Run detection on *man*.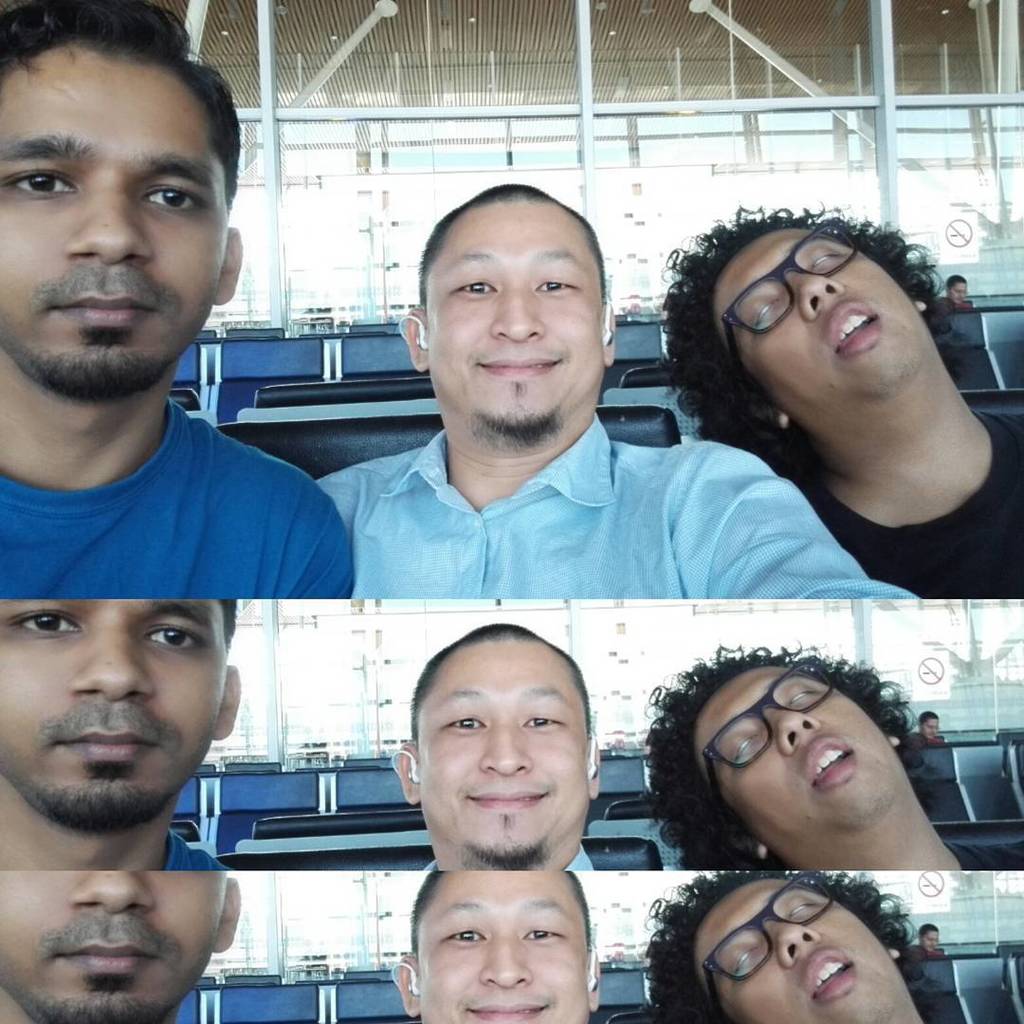
Result: bbox(0, 0, 344, 616).
